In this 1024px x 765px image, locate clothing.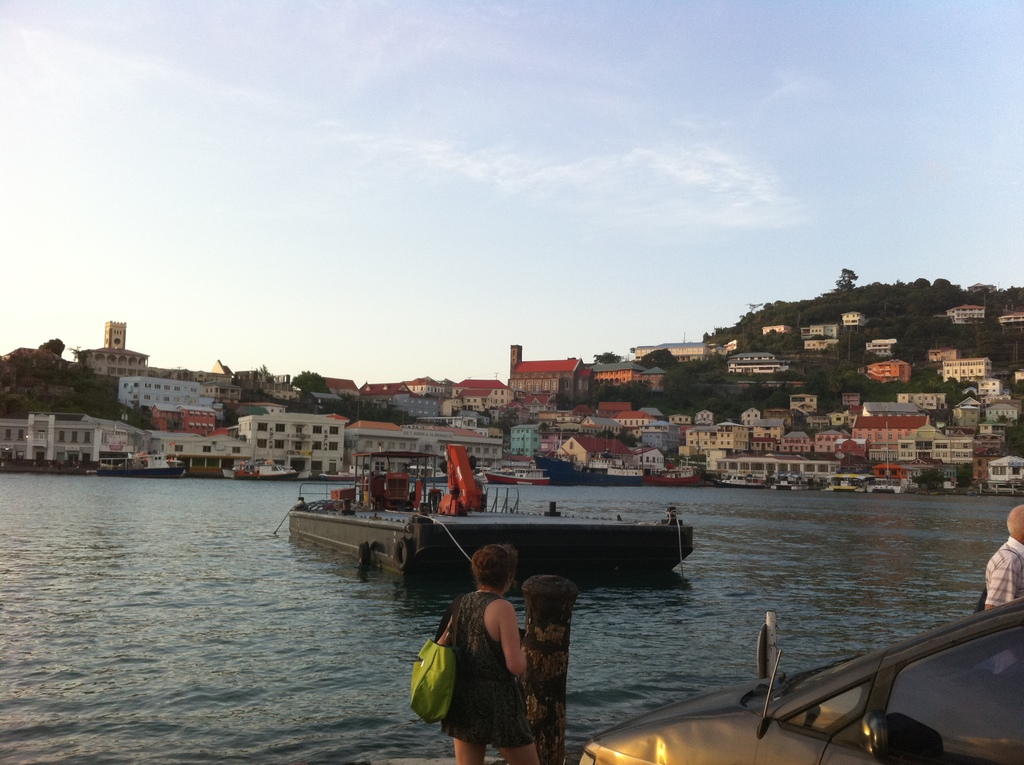
Bounding box: <bbox>441, 590, 543, 748</bbox>.
